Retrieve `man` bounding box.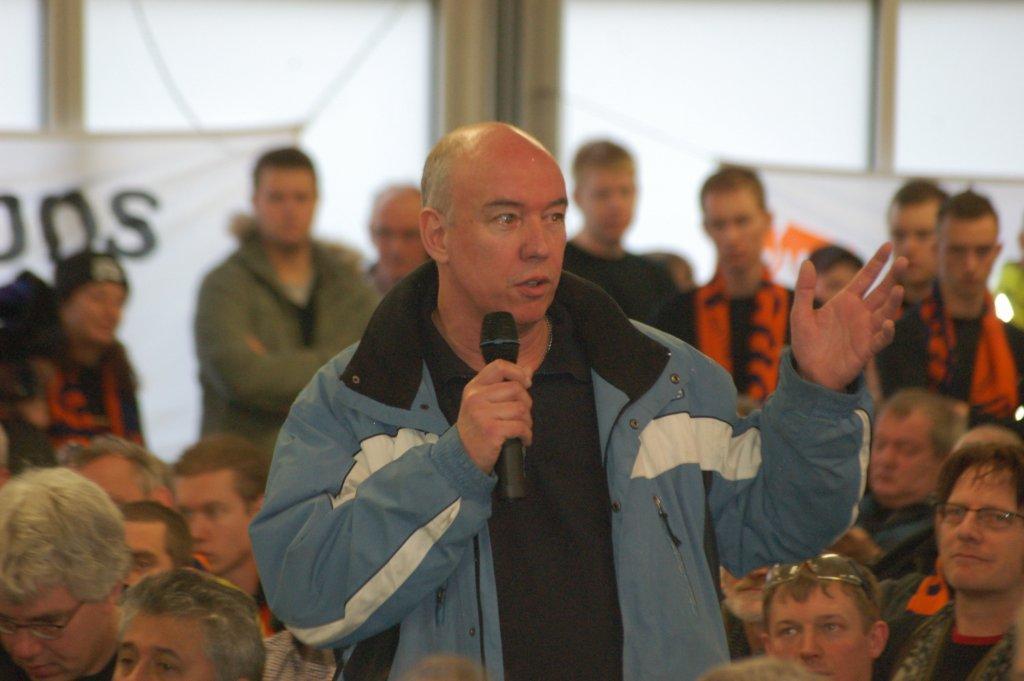
Bounding box: {"left": 107, "top": 493, "right": 212, "bottom": 588}.
